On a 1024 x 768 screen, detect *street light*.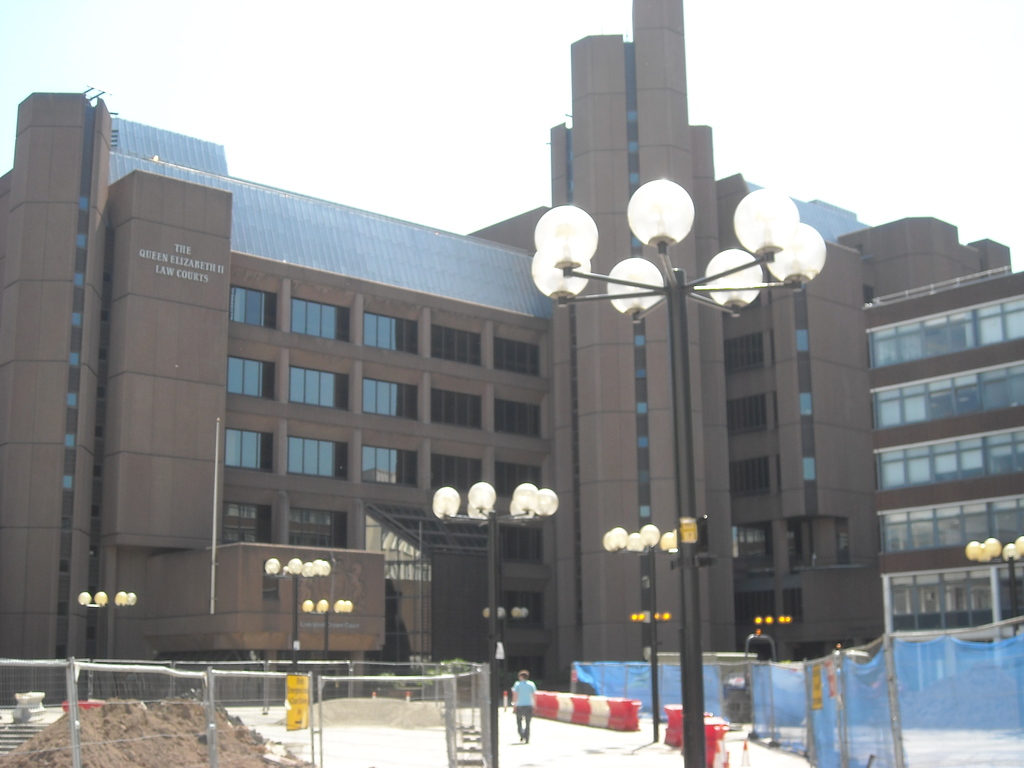
{"x1": 266, "y1": 556, "x2": 333, "y2": 676}.
